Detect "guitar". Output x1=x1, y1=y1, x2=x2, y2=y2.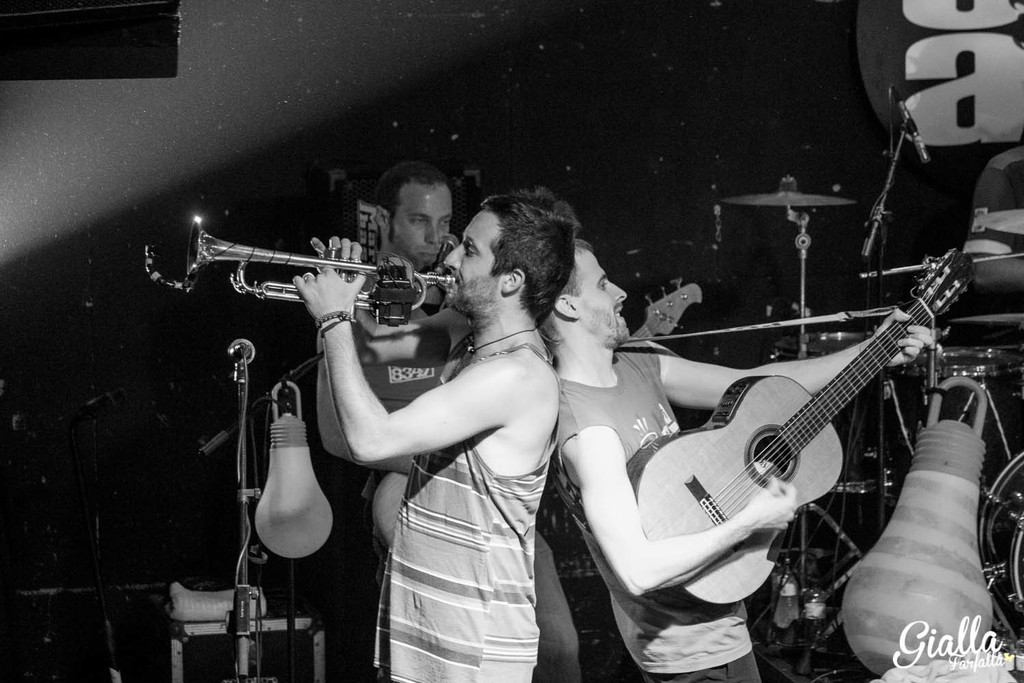
x1=619, y1=270, x2=702, y2=363.
